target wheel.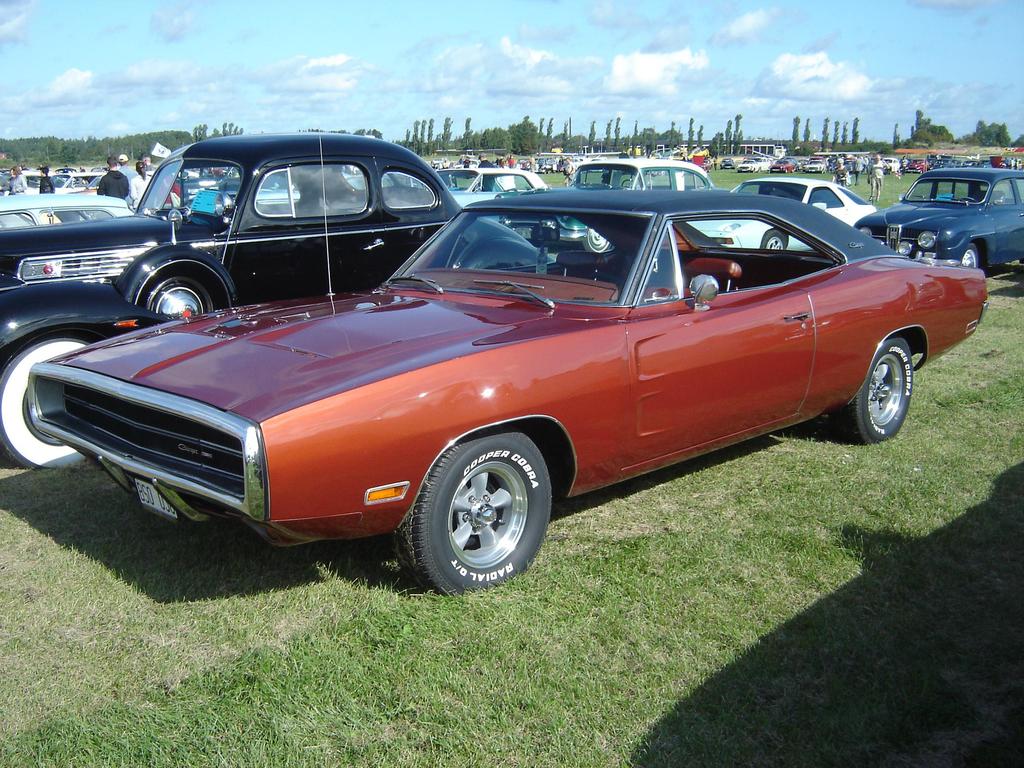
Target region: (401,435,554,588).
